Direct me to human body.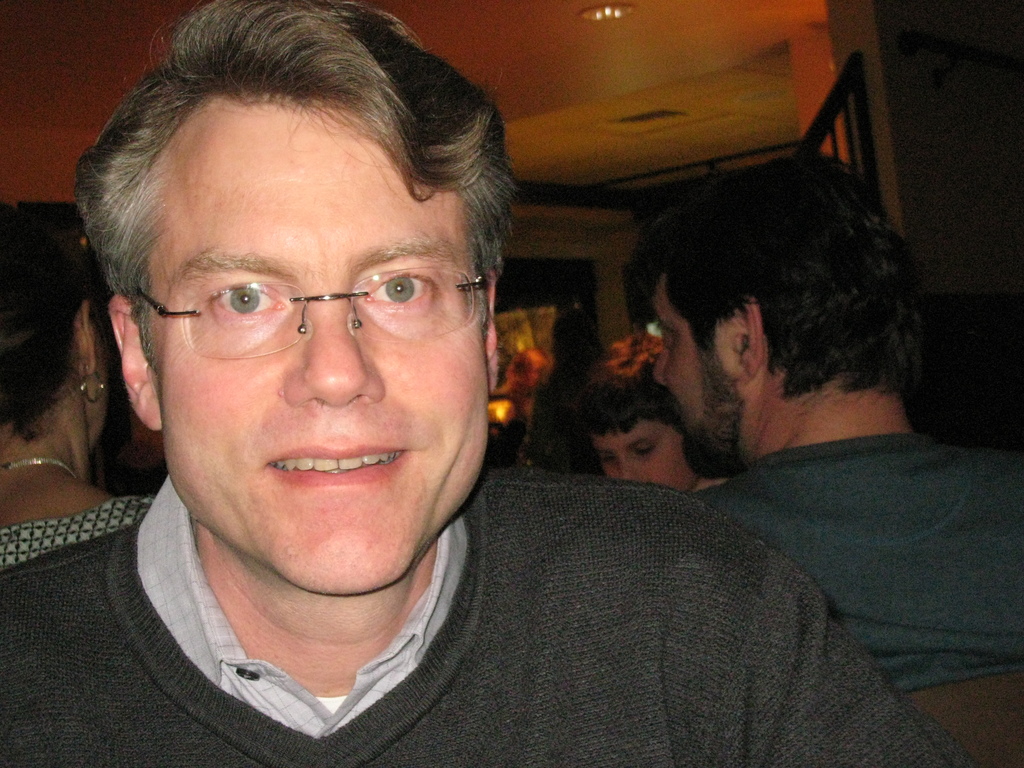
Direction: (0, 199, 156, 554).
